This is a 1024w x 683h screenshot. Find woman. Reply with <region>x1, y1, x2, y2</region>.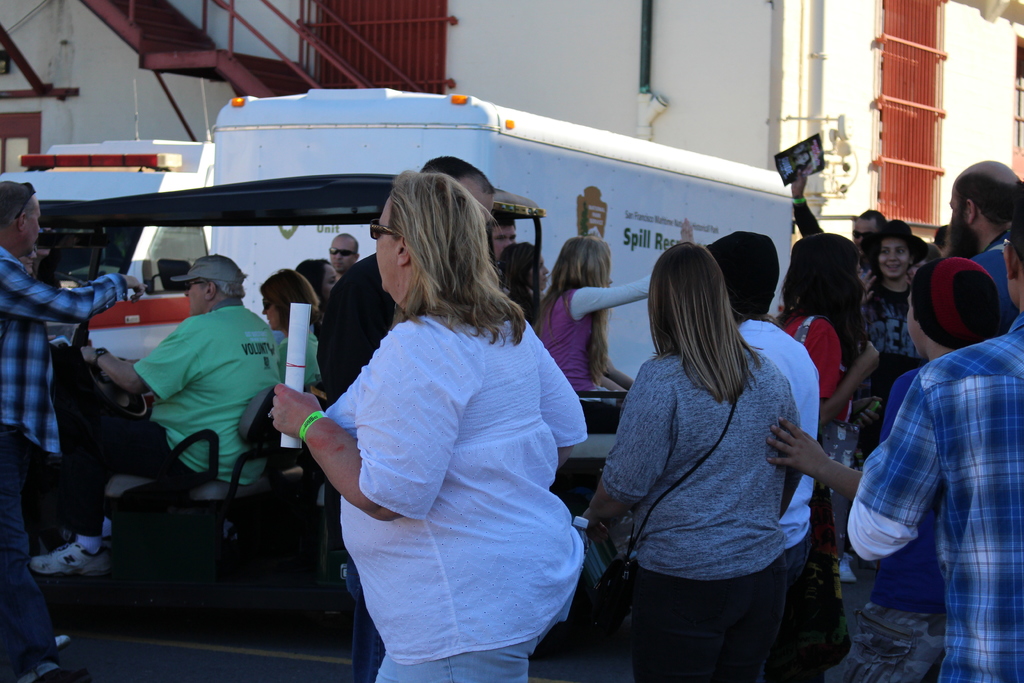
<region>289, 256, 344, 304</region>.
